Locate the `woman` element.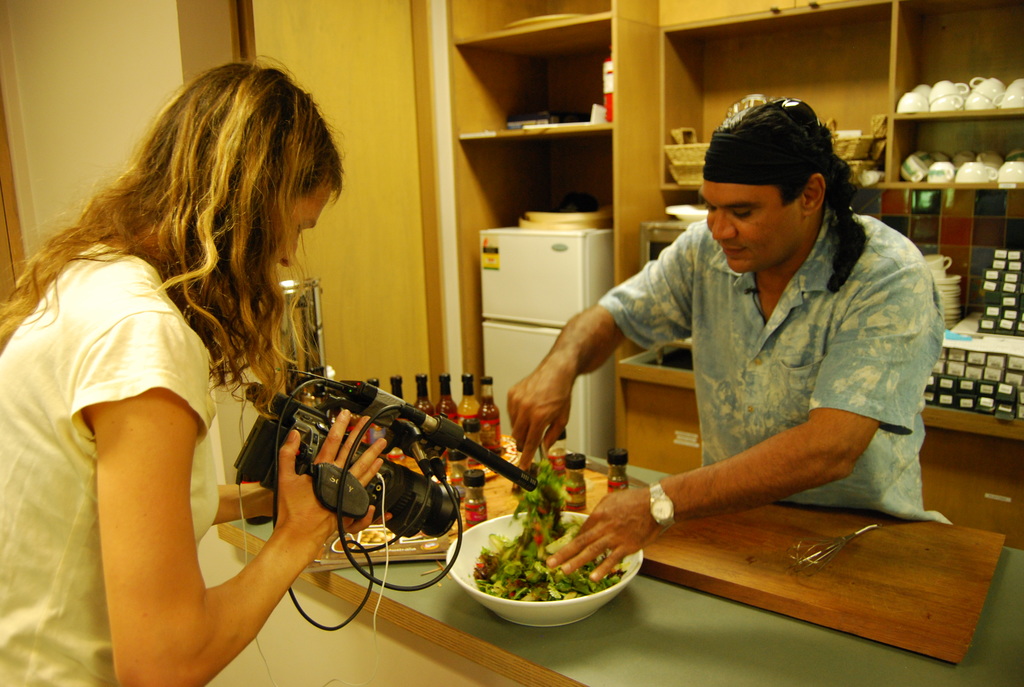
Element bbox: box=[28, 45, 410, 686].
